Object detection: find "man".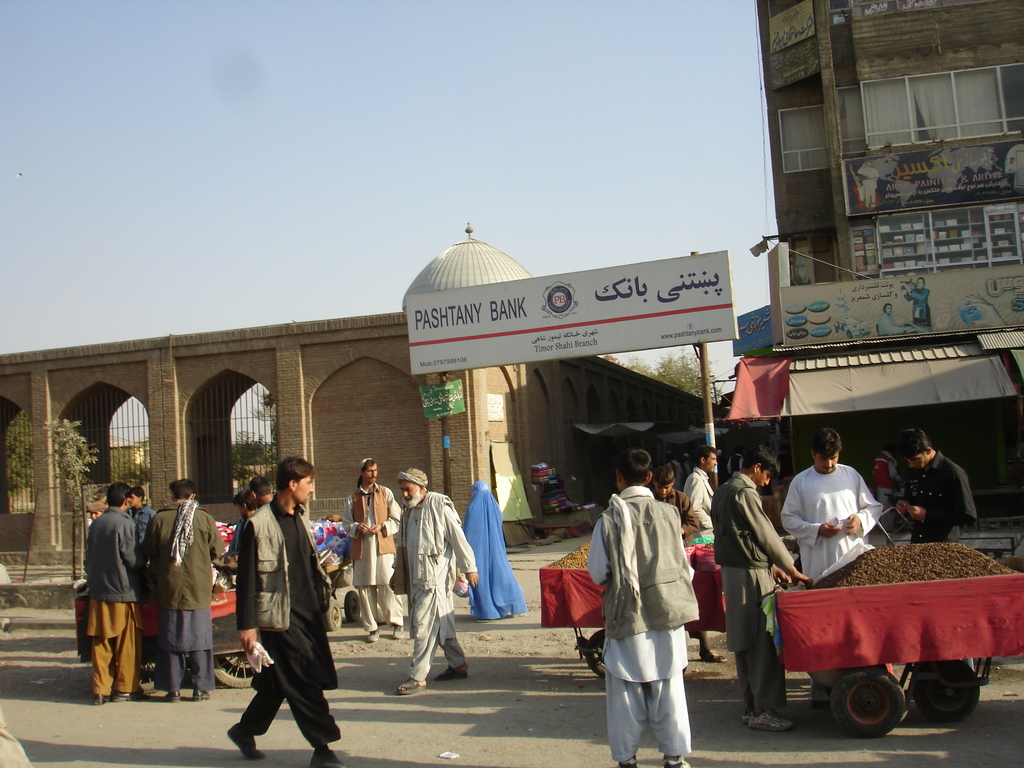
region(227, 488, 259, 563).
